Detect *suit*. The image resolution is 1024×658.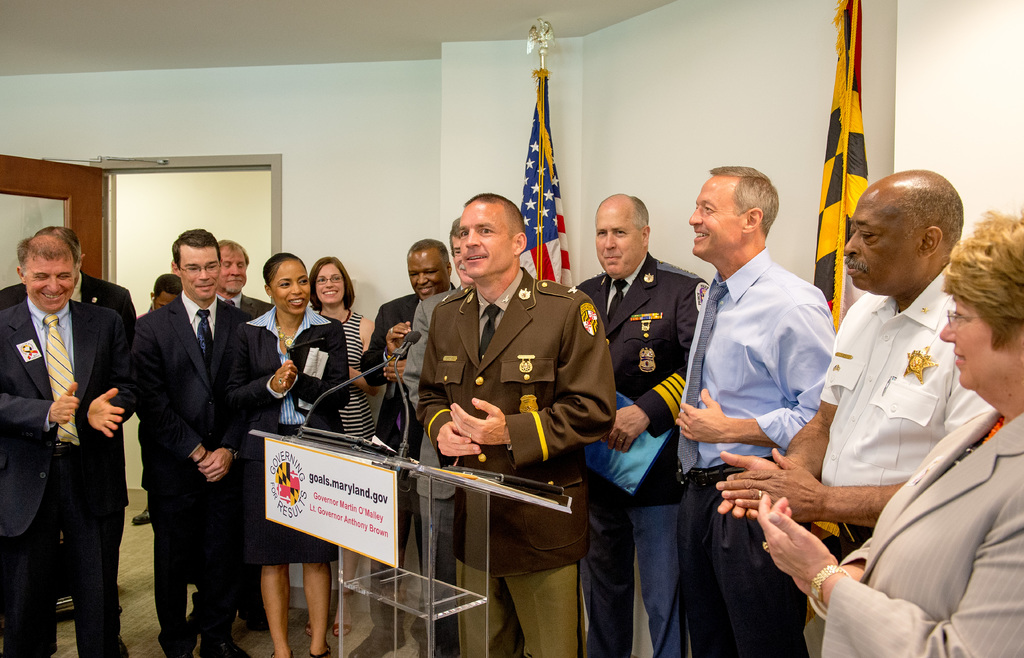
region(189, 292, 270, 621).
